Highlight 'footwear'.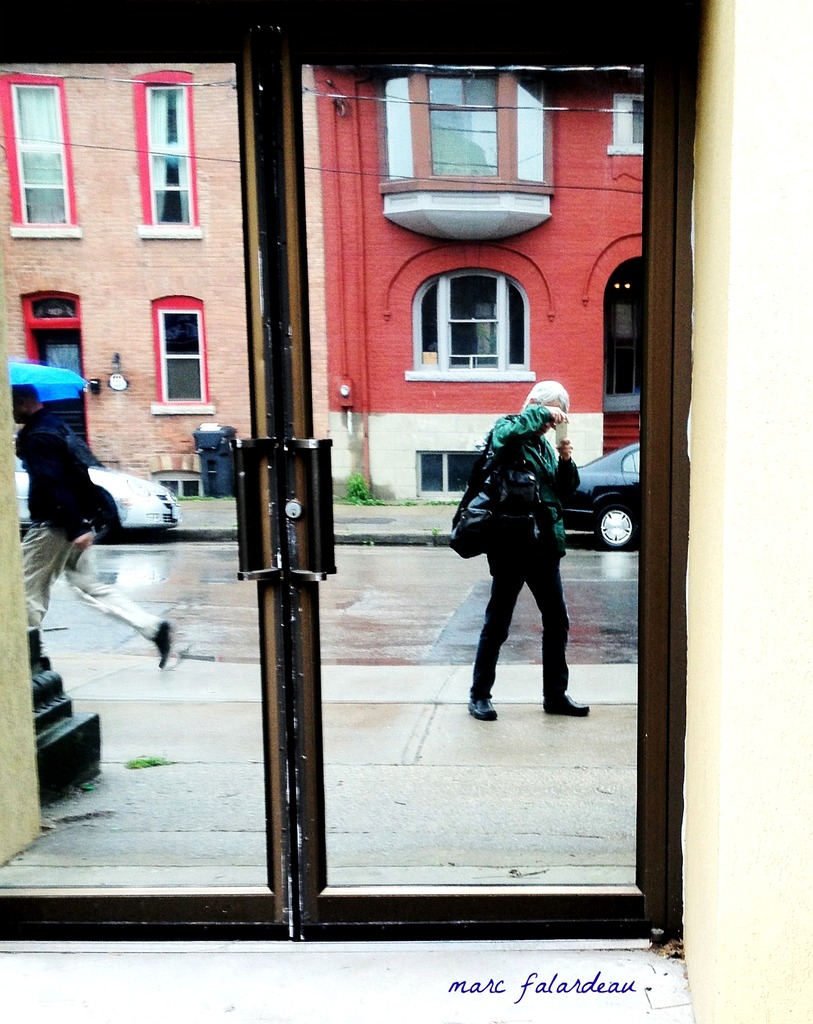
Highlighted region: 467:693:495:717.
